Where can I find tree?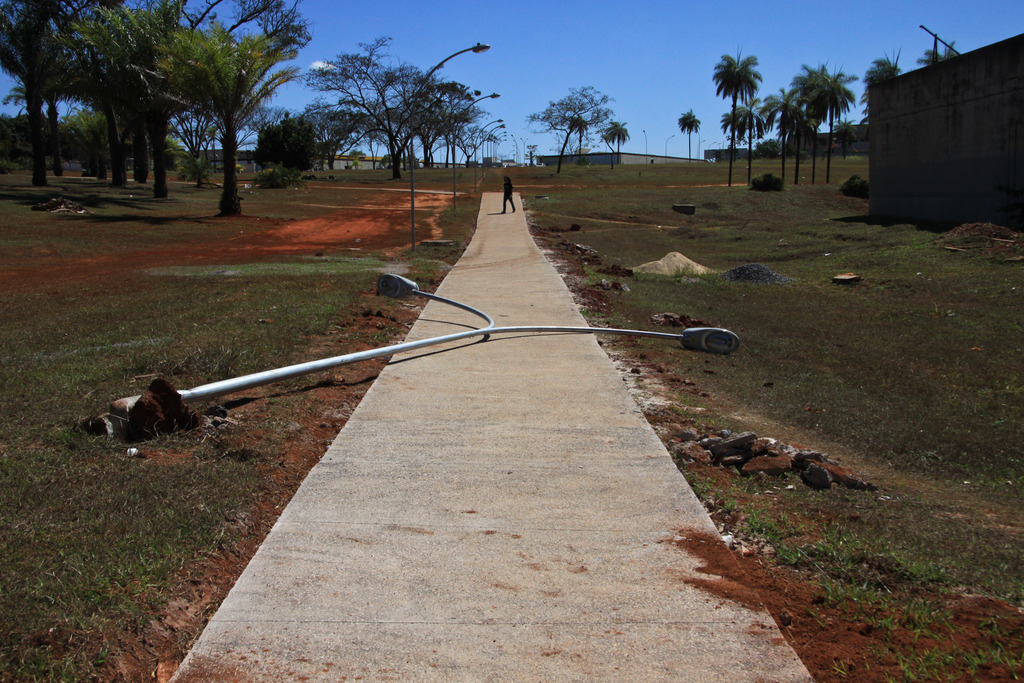
You can find it at Rect(568, 116, 589, 154).
